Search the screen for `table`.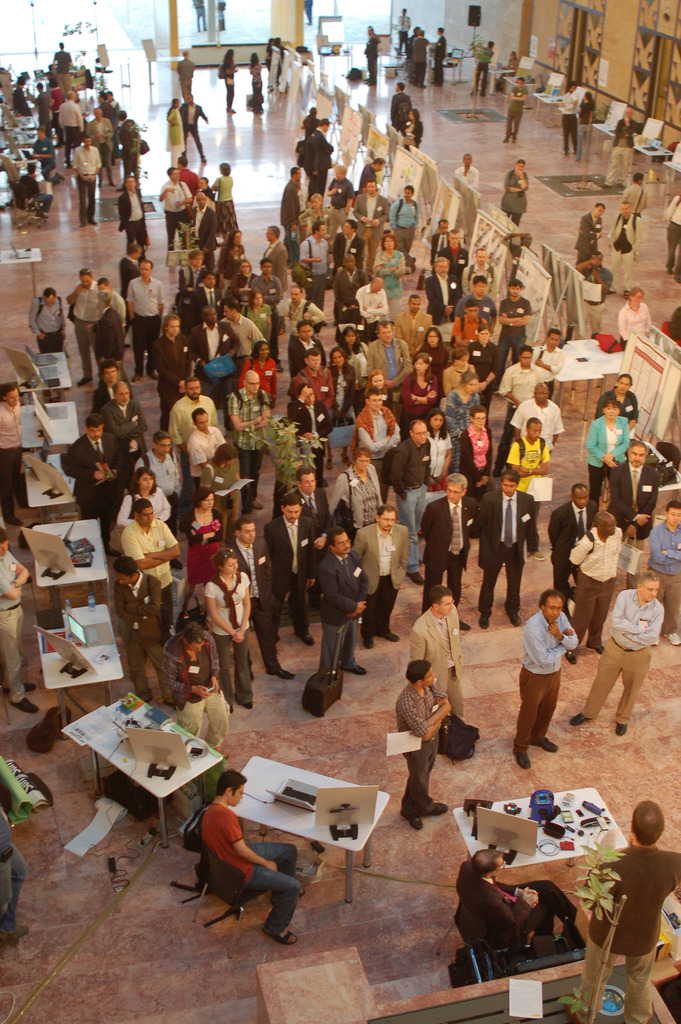
Found at box=[452, 787, 627, 870].
